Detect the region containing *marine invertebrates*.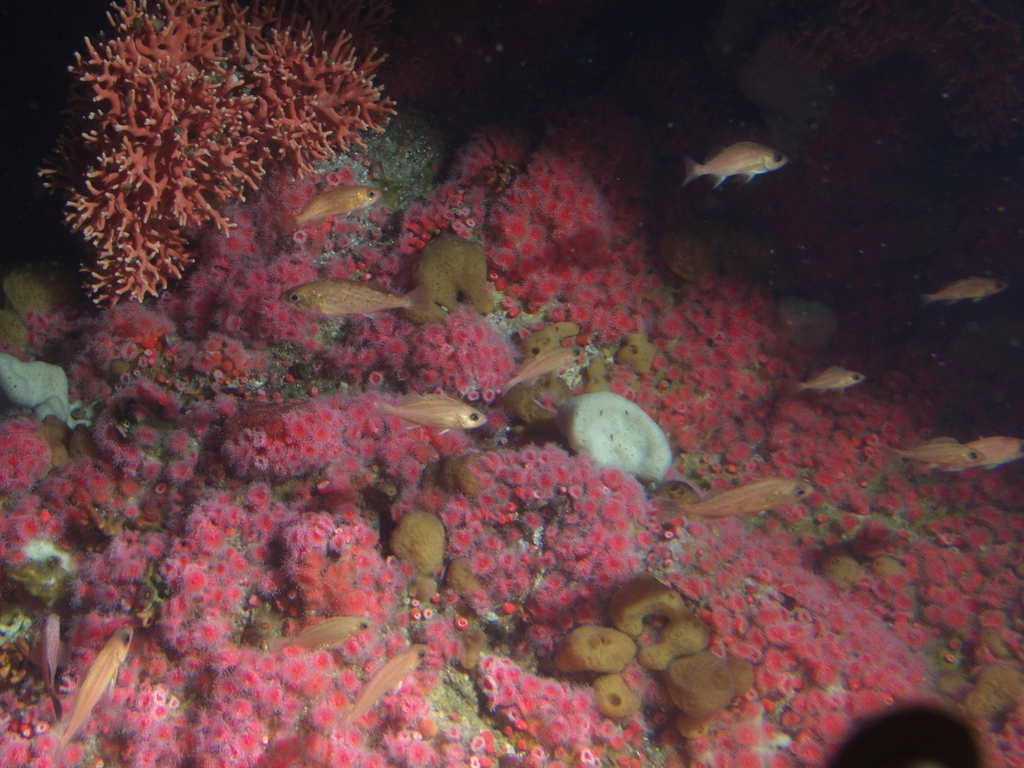
(6,526,76,605).
